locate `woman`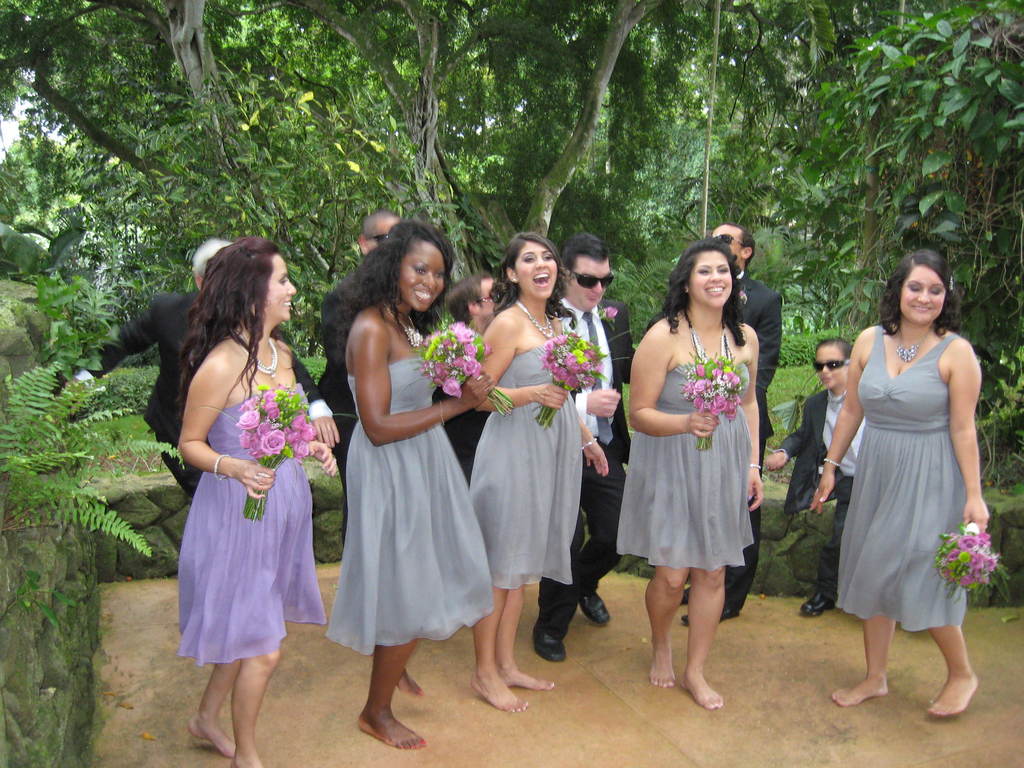
(left=143, top=232, right=336, bottom=726)
